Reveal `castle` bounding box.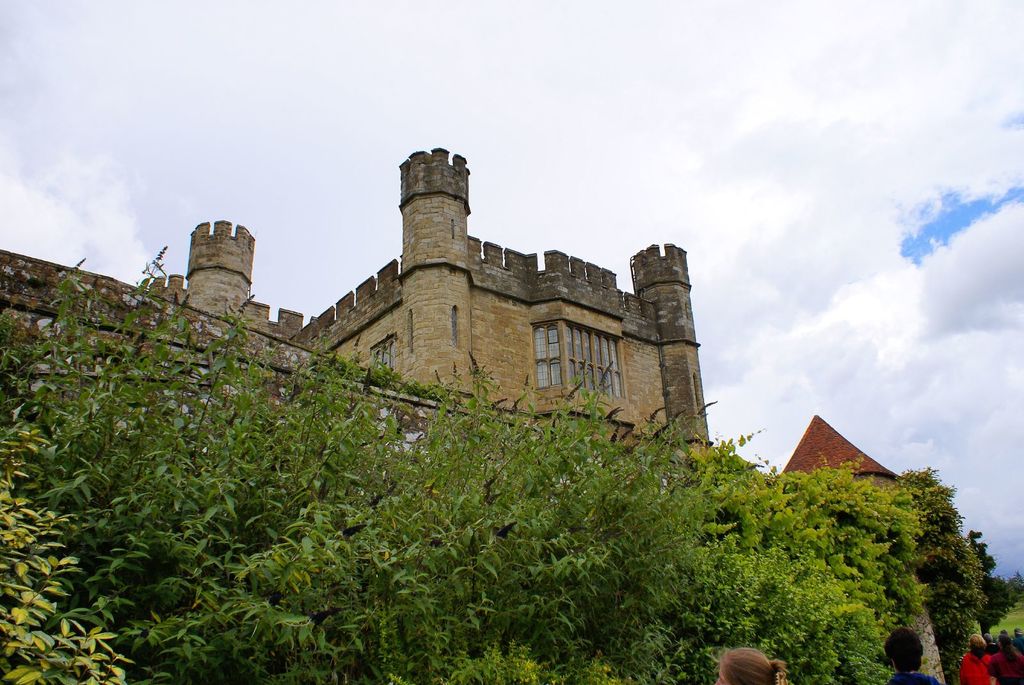
Revealed: [x1=776, y1=409, x2=970, y2=684].
